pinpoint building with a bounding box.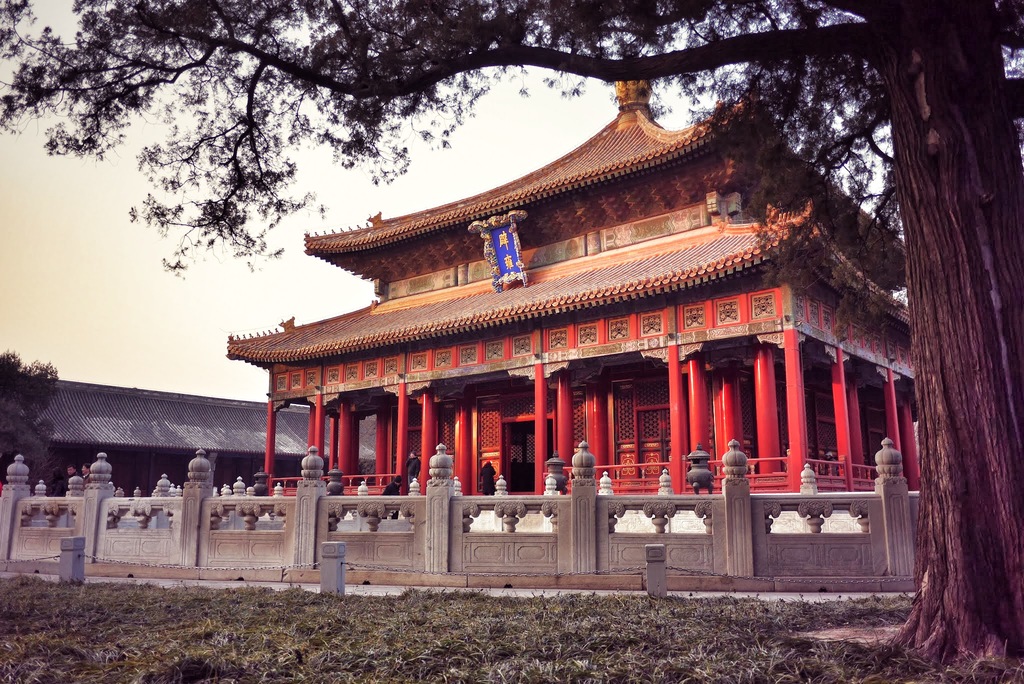
select_region(225, 74, 909, 496).
